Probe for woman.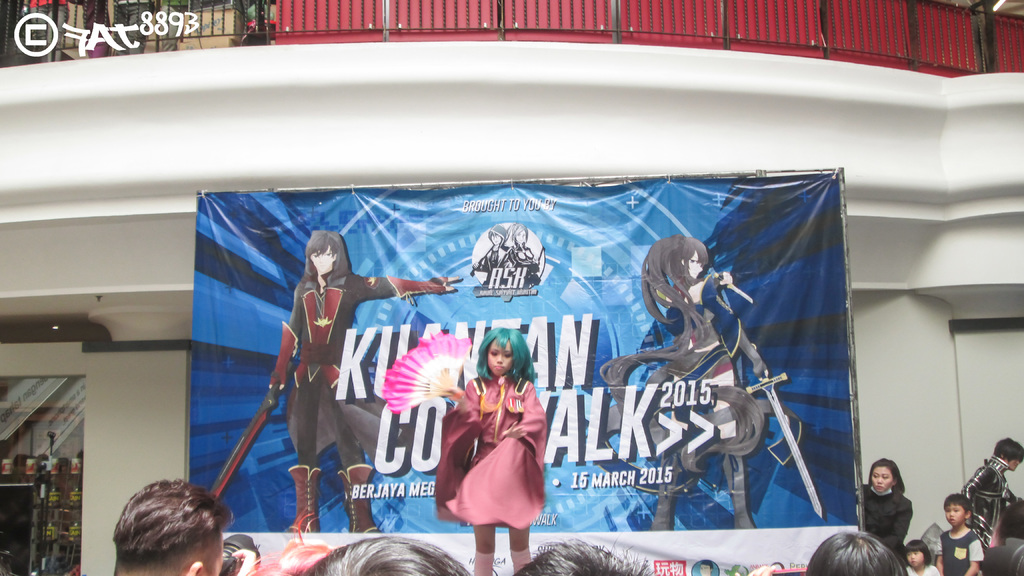
Probe result: BBox(997, 496, 1023, 543).
